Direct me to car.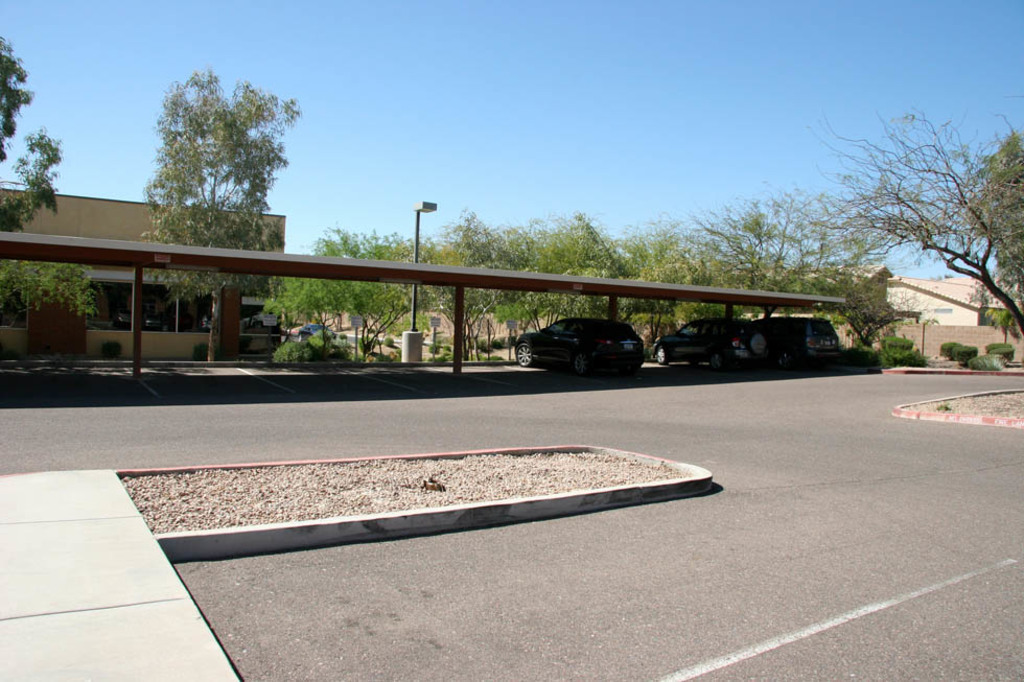
Direction: detection(752, 316, 840, 372).
